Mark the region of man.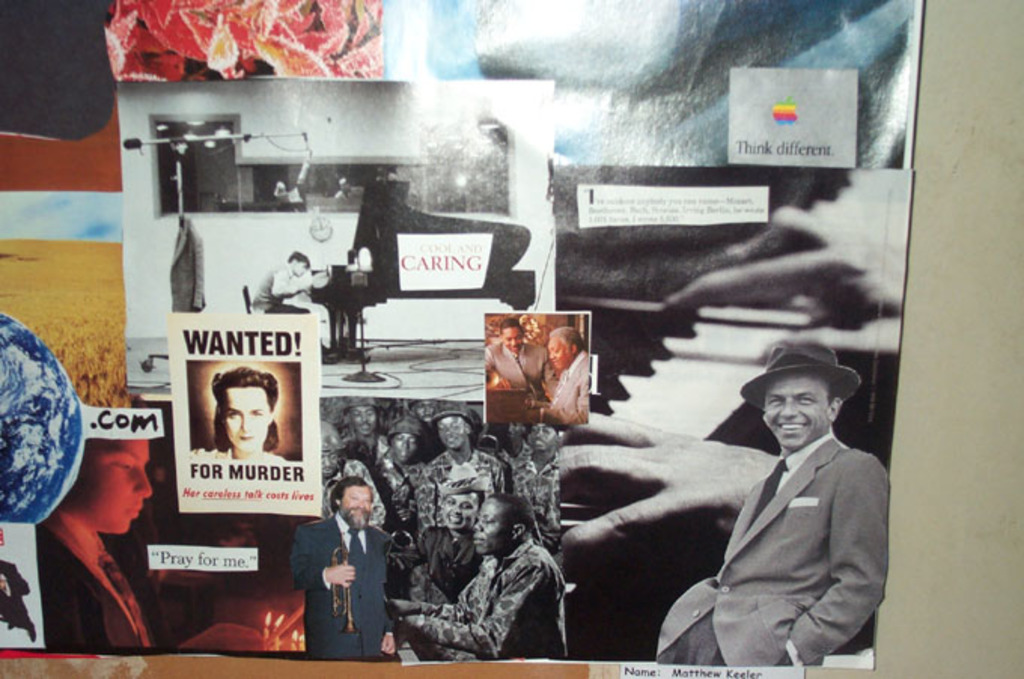
Region: [285, 473, 395, 661].
